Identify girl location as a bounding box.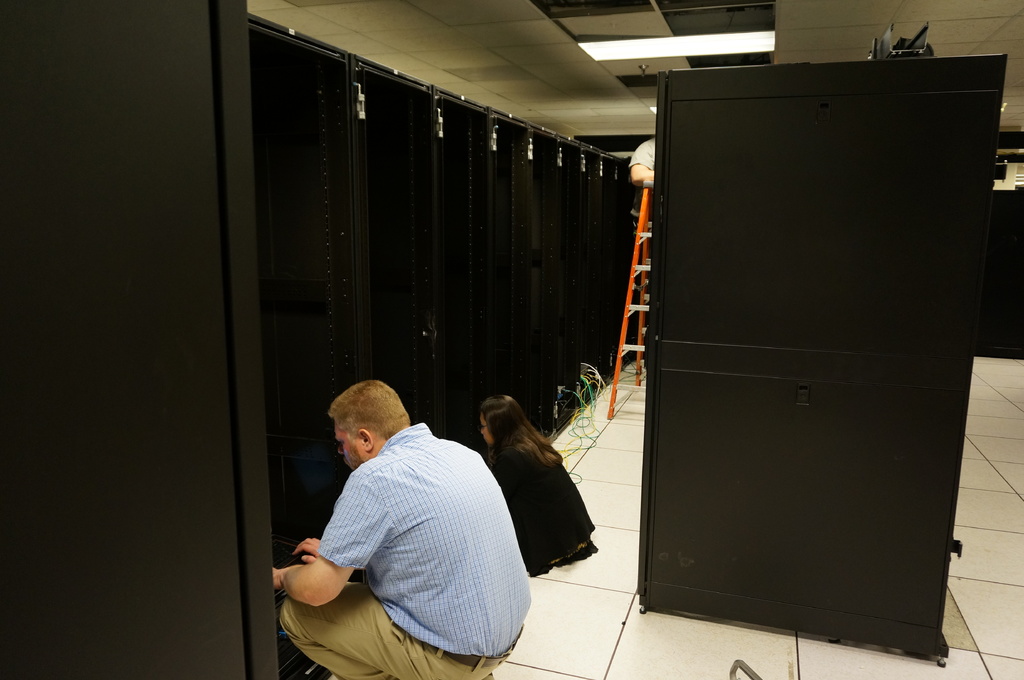
Rect(481, 396, 596, 576).
